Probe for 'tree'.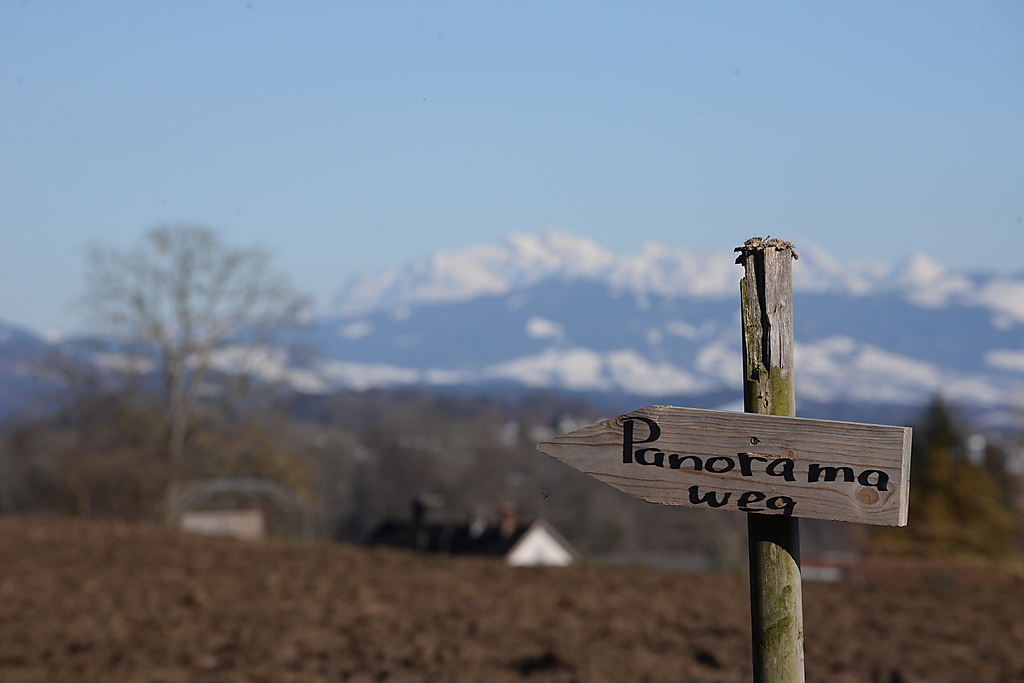
Probe result: (x1=43, y1=188, x2=315, y2=529).
